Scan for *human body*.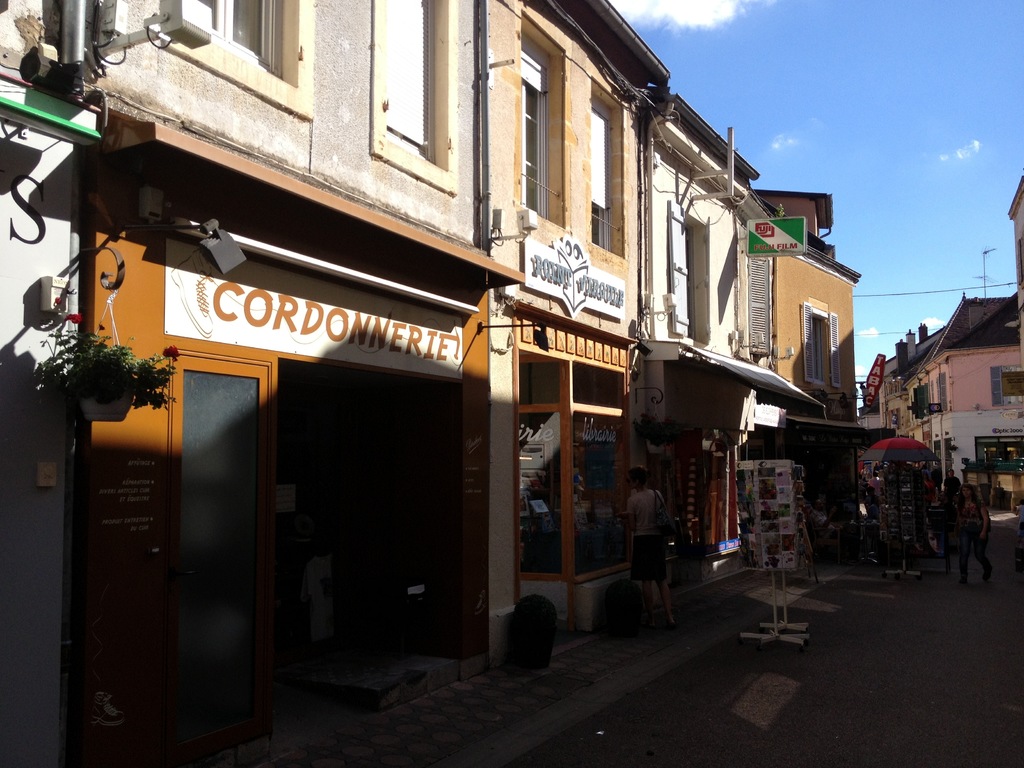
Scan result: x1=624, y1=463, x2=684, y2=631.
